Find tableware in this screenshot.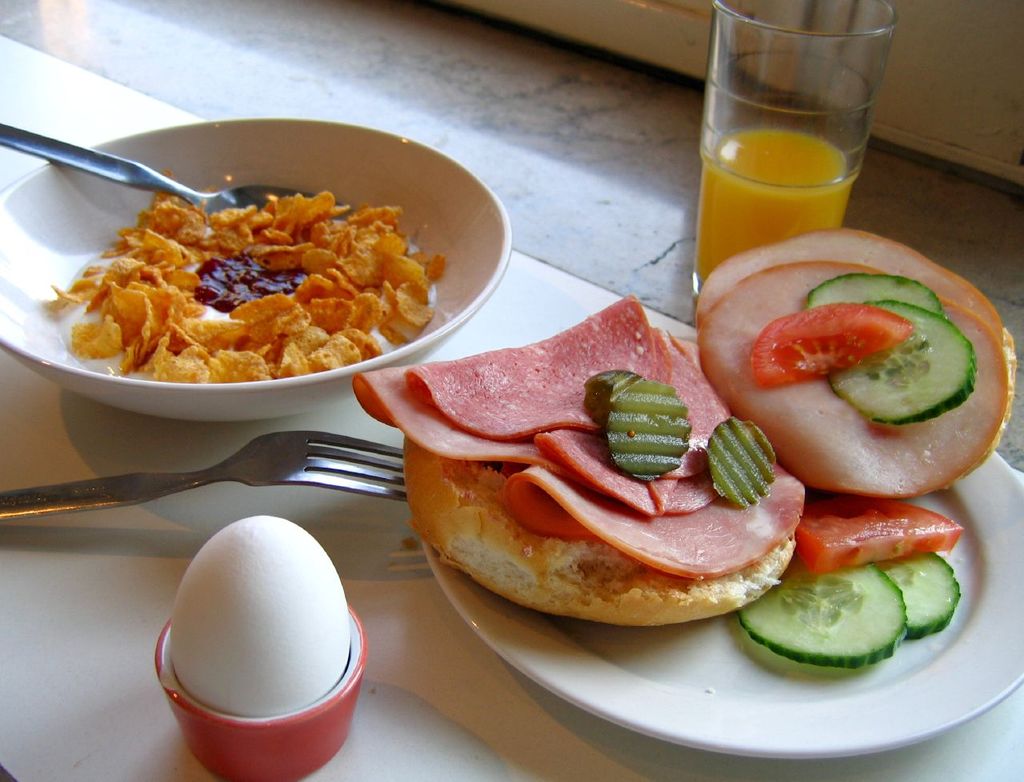
The bounding box for tableware is crop(156, 602, 366, 781).
